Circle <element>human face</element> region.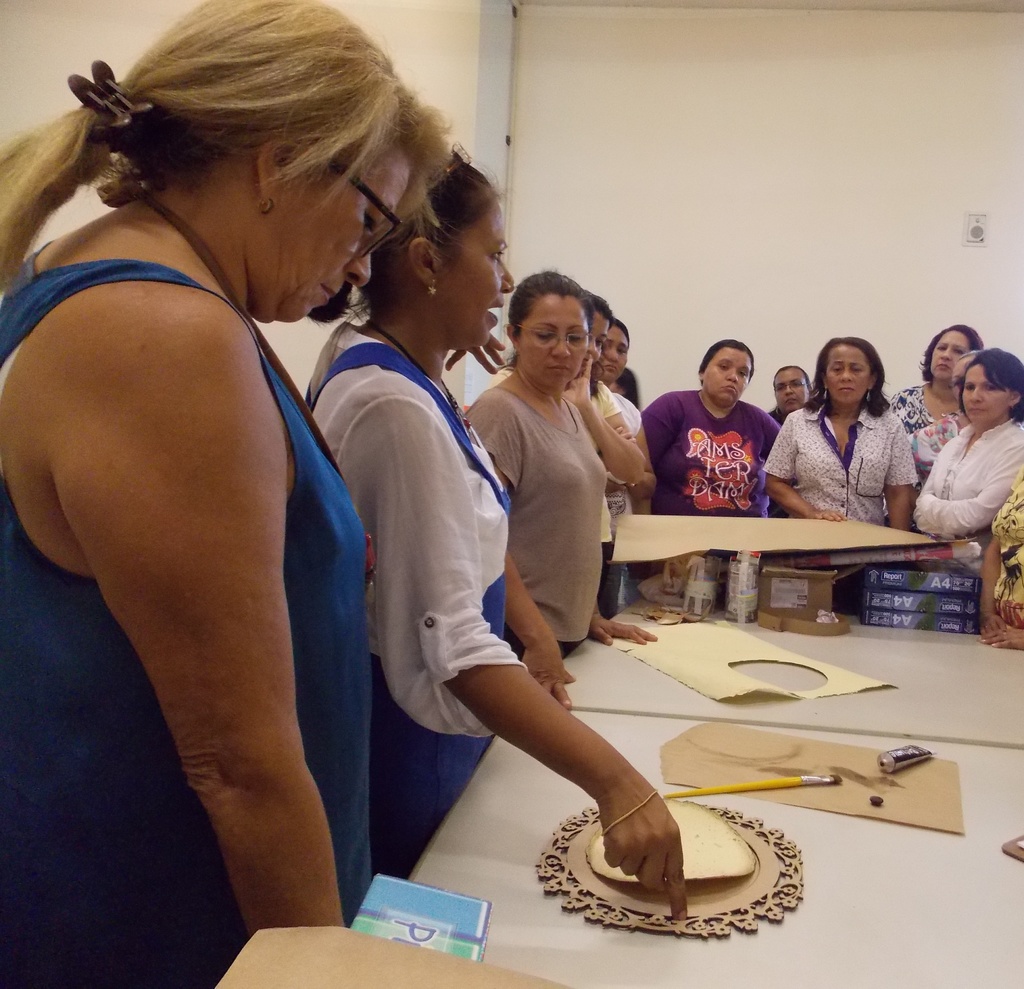
Region: (249,141,411,320).
